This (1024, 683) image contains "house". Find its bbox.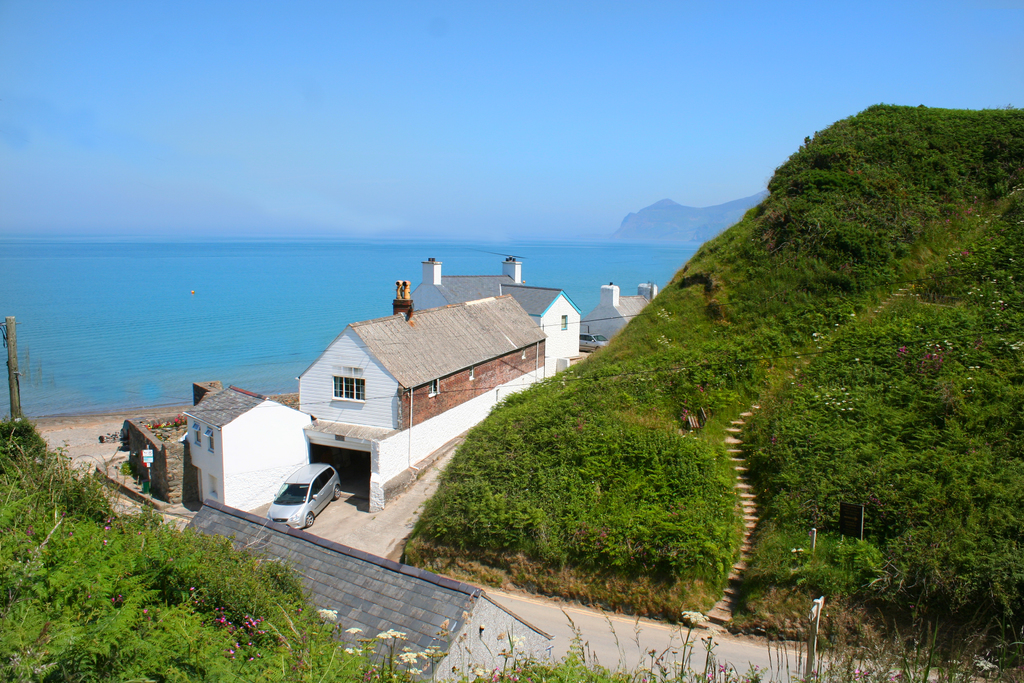
BBox(582, 281, 658, 349).
